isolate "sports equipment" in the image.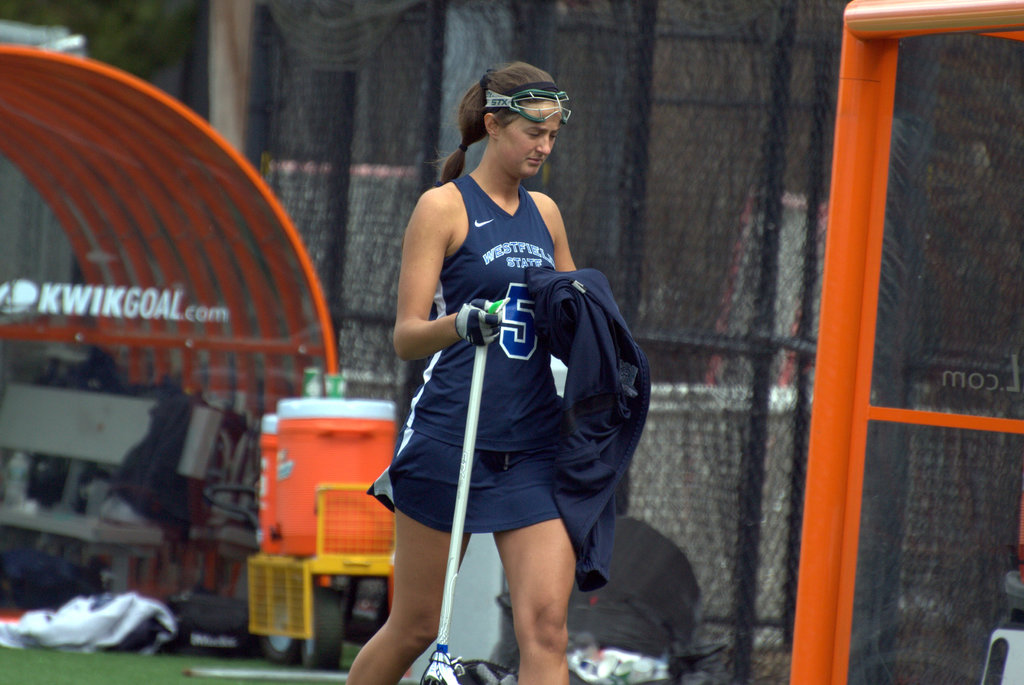
Isolated region: region(488, 88, 572, 124).
